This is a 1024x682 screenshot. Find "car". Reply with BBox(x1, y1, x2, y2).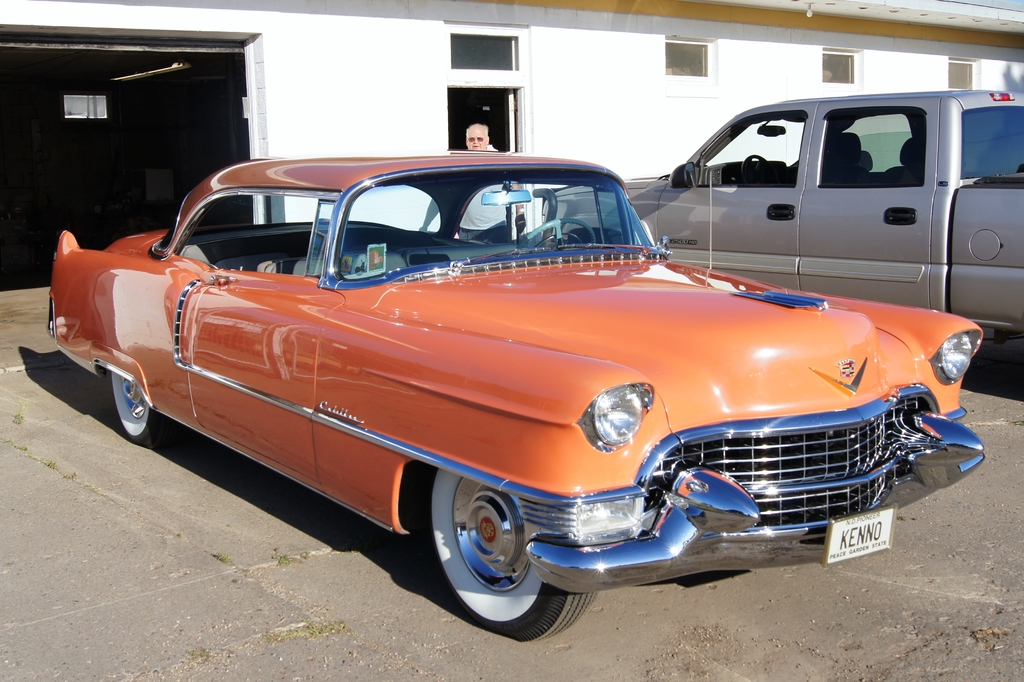
BBox(541, 87, 1023, 346).
